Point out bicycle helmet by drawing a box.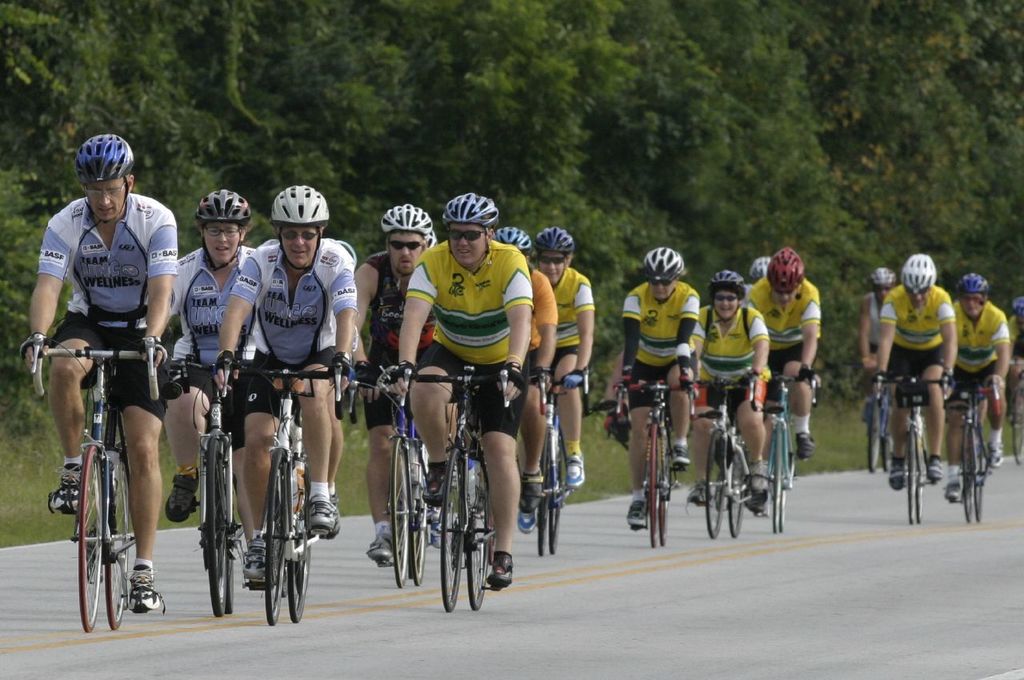
BBox(375, 200, 434, 238).
